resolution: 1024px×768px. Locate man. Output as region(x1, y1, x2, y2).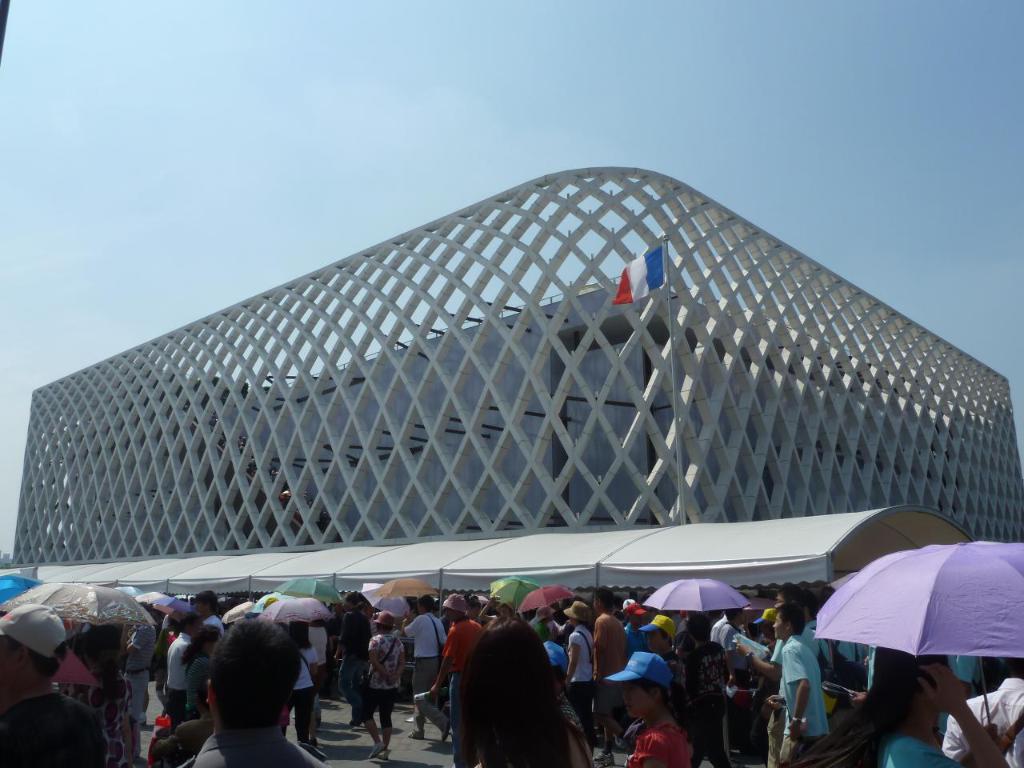
region(740, 583, 822, 767).
